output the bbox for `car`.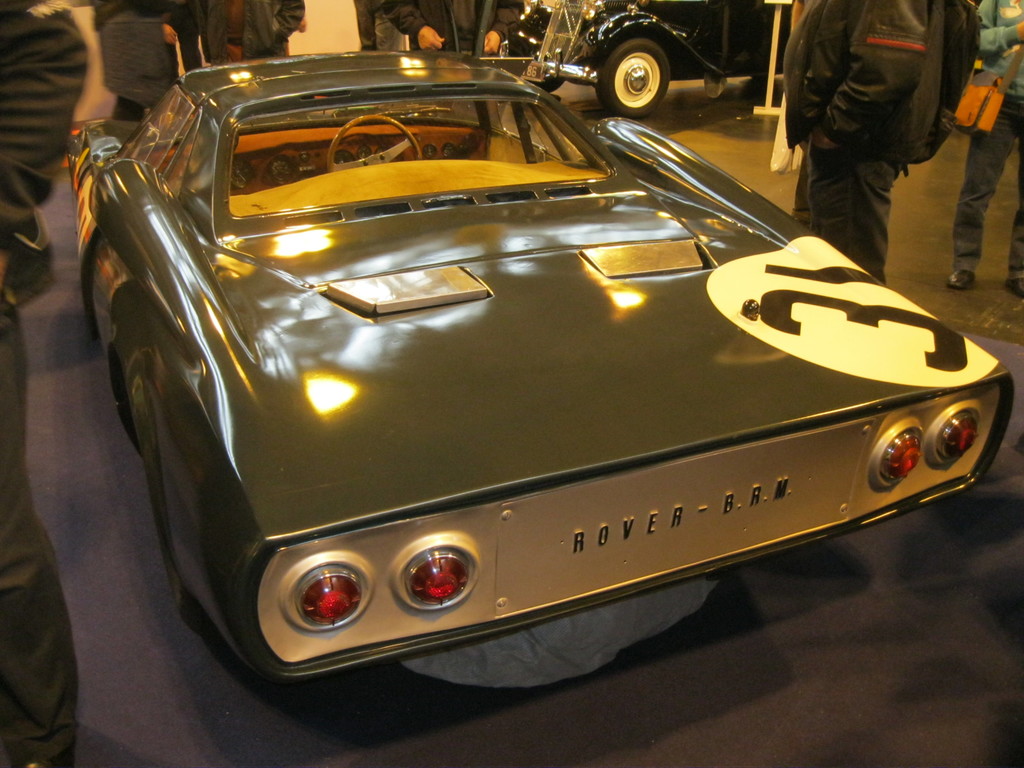
bbox(478, 0, 787, 114).
